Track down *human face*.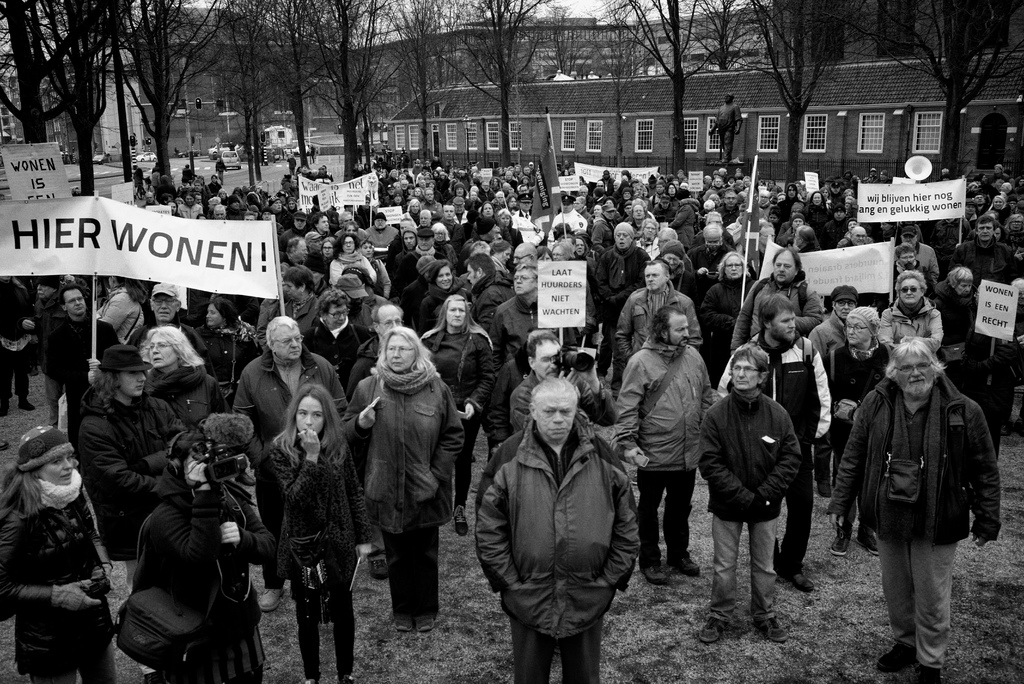
Tracked to <region>483, 182, 488, 191</region>.
